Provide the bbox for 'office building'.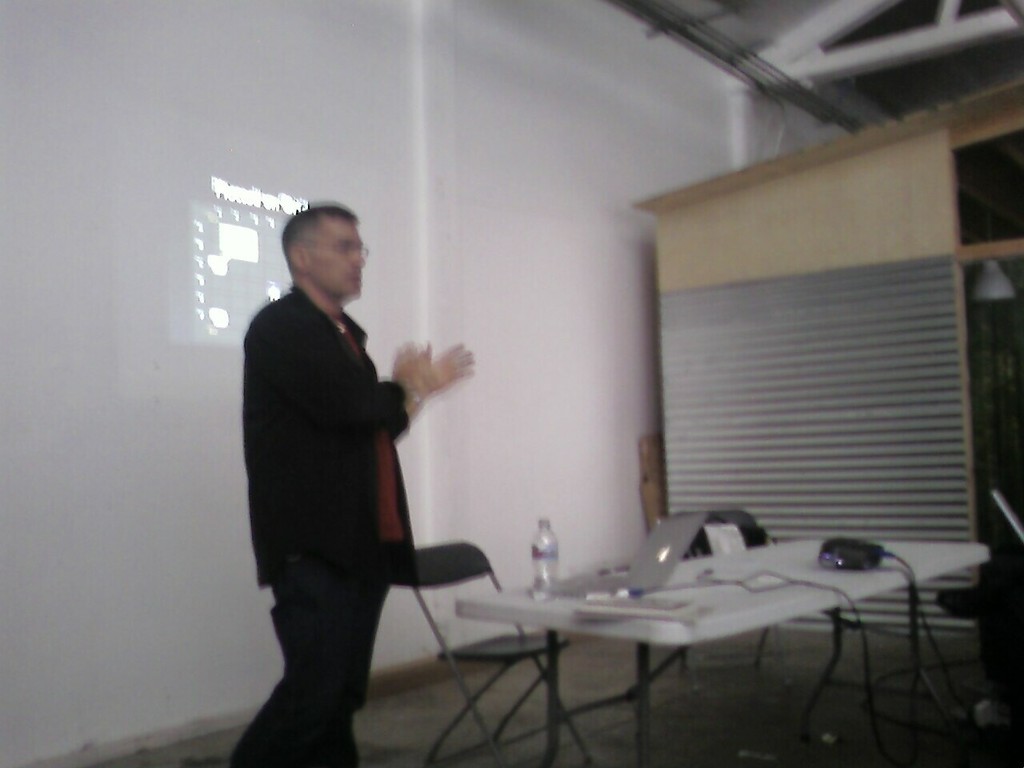
Rect(8, 66, 1023, 767).
